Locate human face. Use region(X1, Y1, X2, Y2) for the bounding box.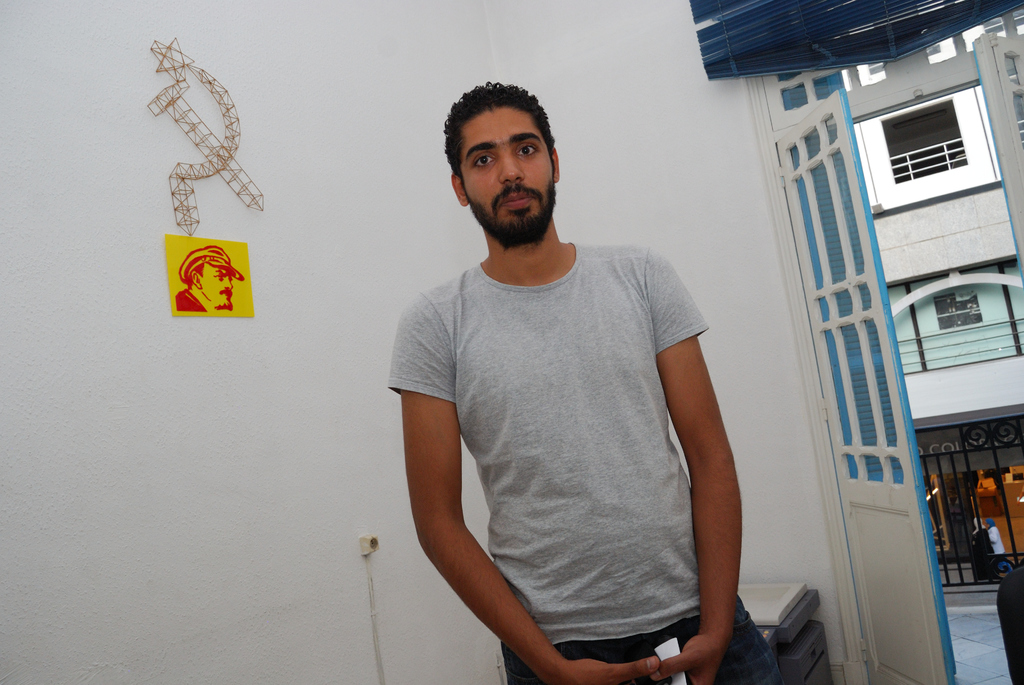
region(459, 105, 547, 221).
